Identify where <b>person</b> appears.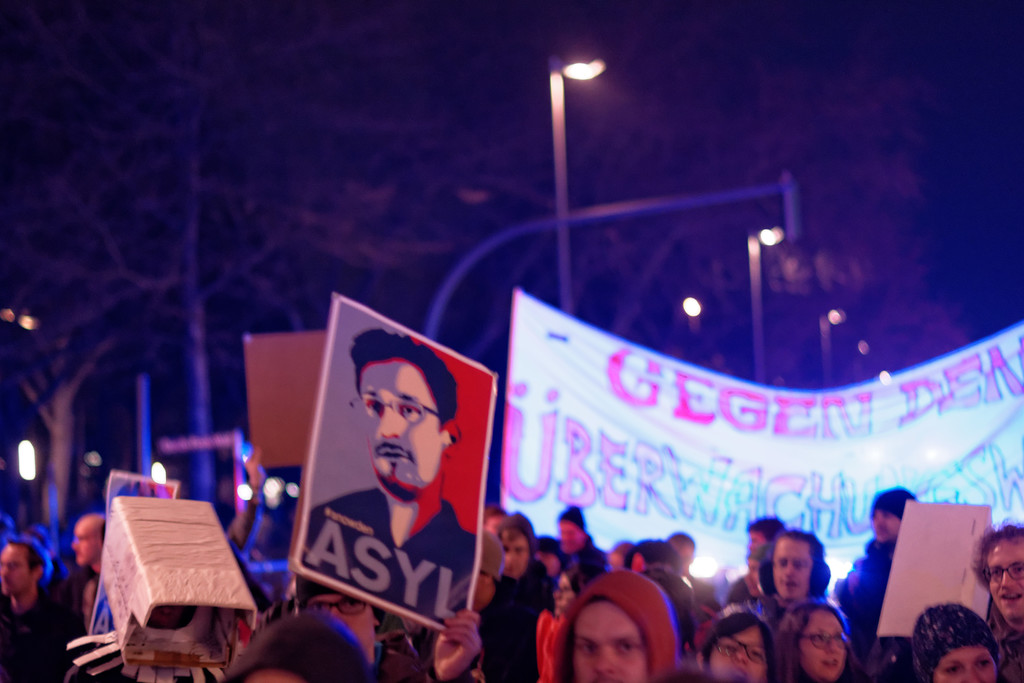
Appears at (481, 504, 571, 635).
